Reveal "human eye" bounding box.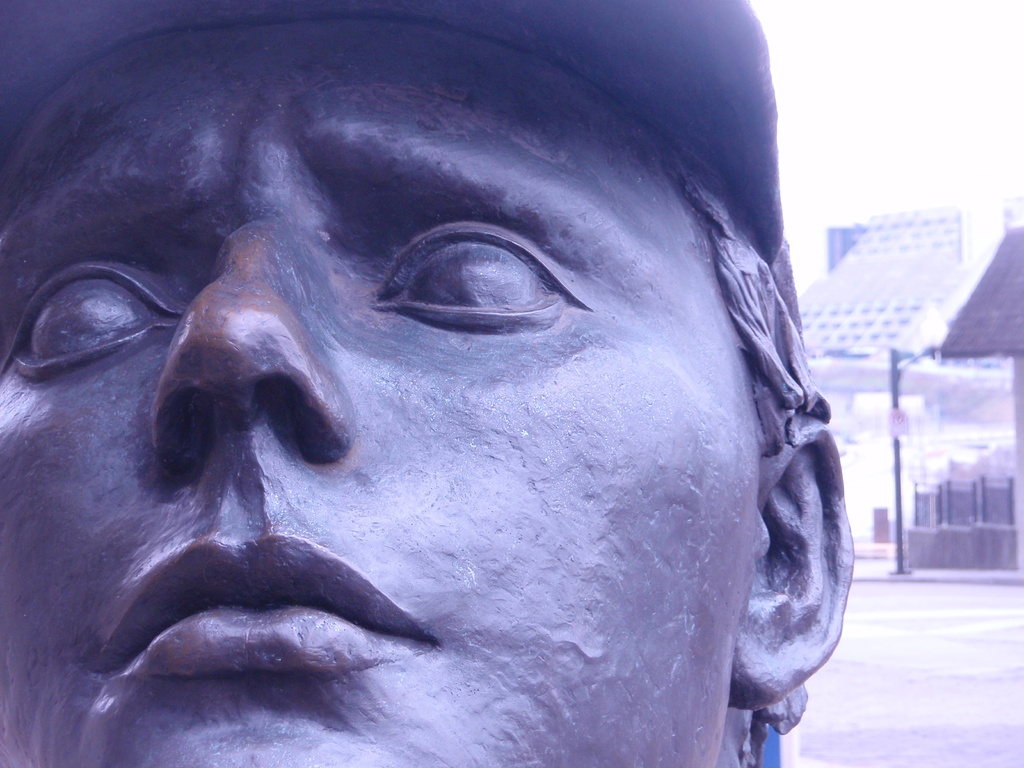
Revealed: 3, 254, 184, 387.
